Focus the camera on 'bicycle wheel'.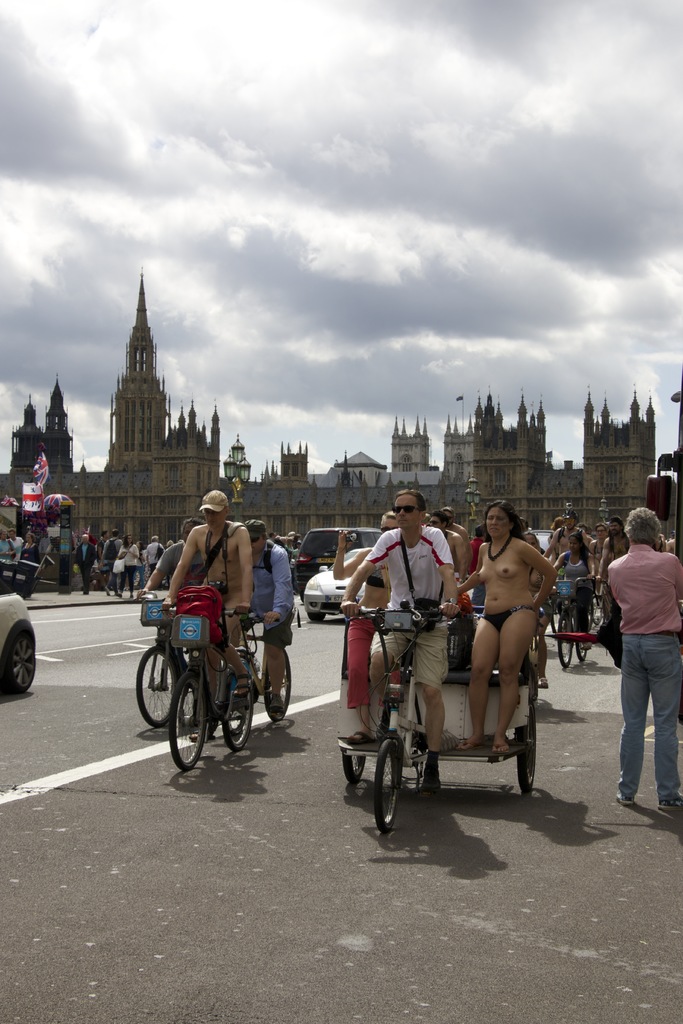
Focus region: (367, 725, 402, 841).
